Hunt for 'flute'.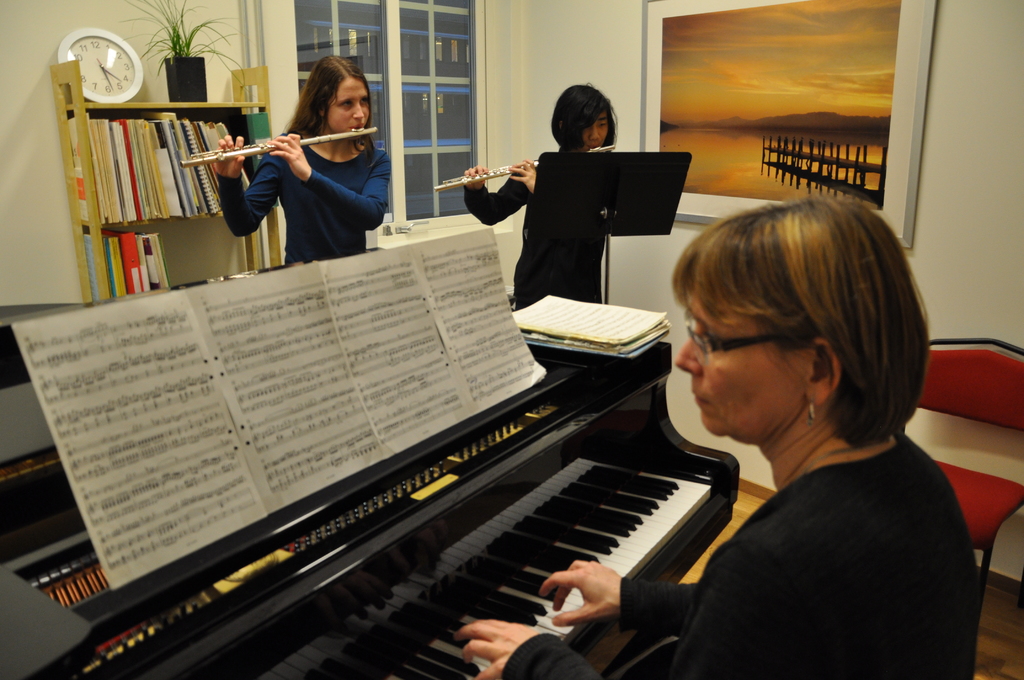
Hunted down at [177,122,378,168].
